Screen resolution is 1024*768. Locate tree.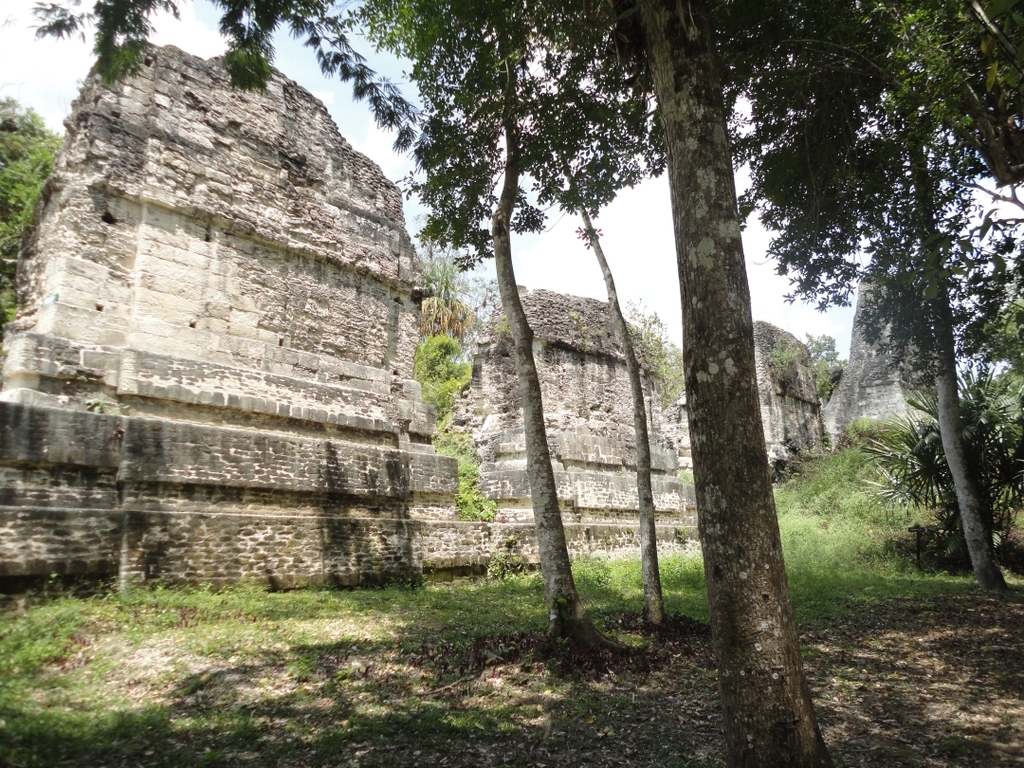
(left=208, top=0, right=675, bottom=661).
